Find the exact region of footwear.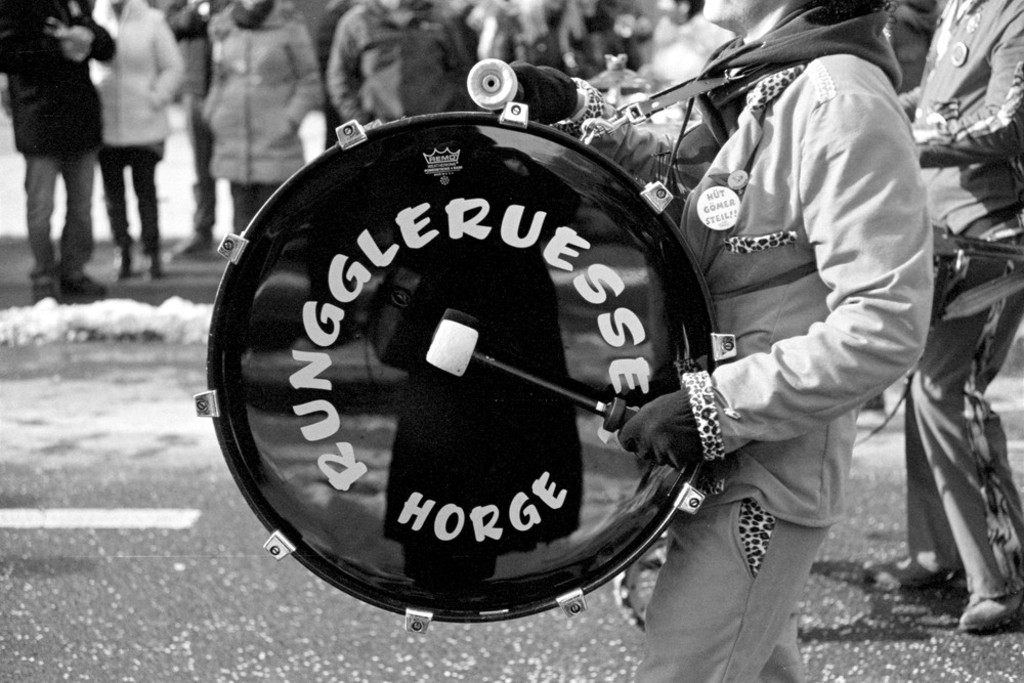
Exact region: 61/267/106/302.
